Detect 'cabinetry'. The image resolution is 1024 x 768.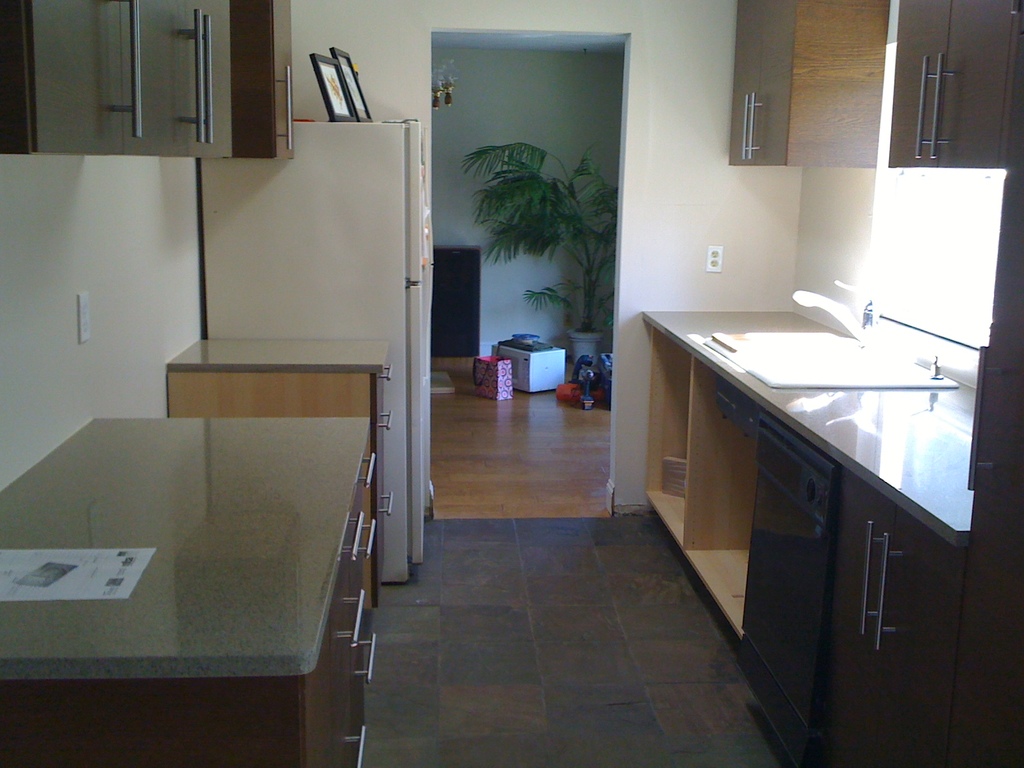
{"x1": 622, "y1": 301, "x2": 957, "y2": 720}.
